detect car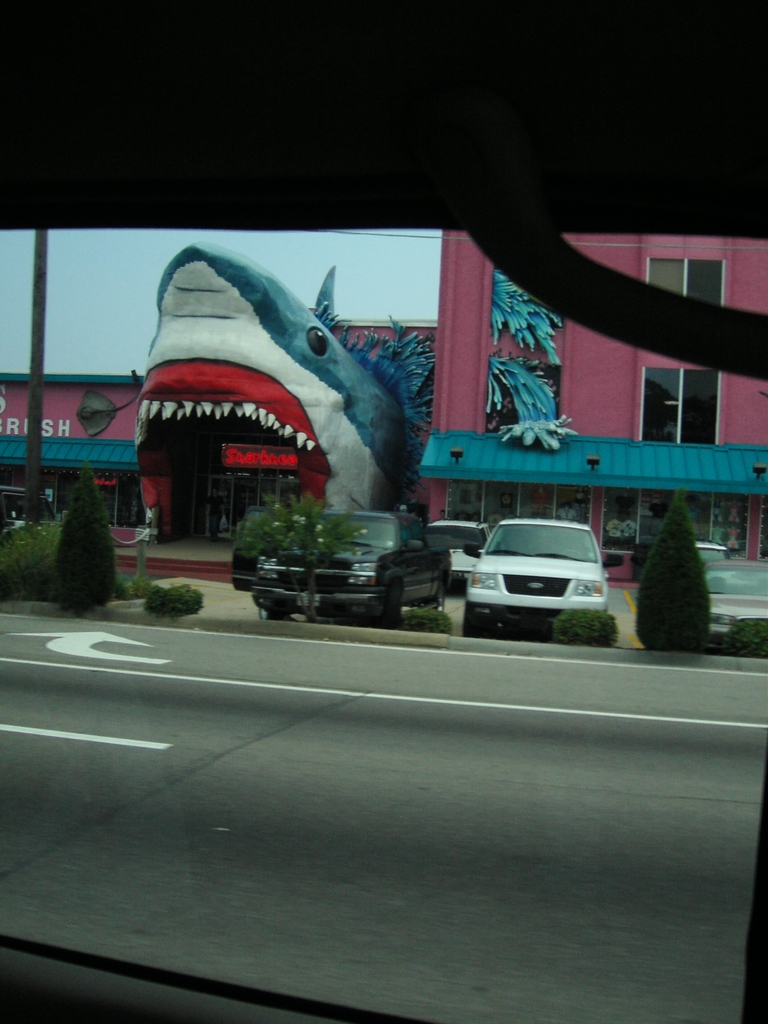
bbox=(232, 509, 447, 624)
